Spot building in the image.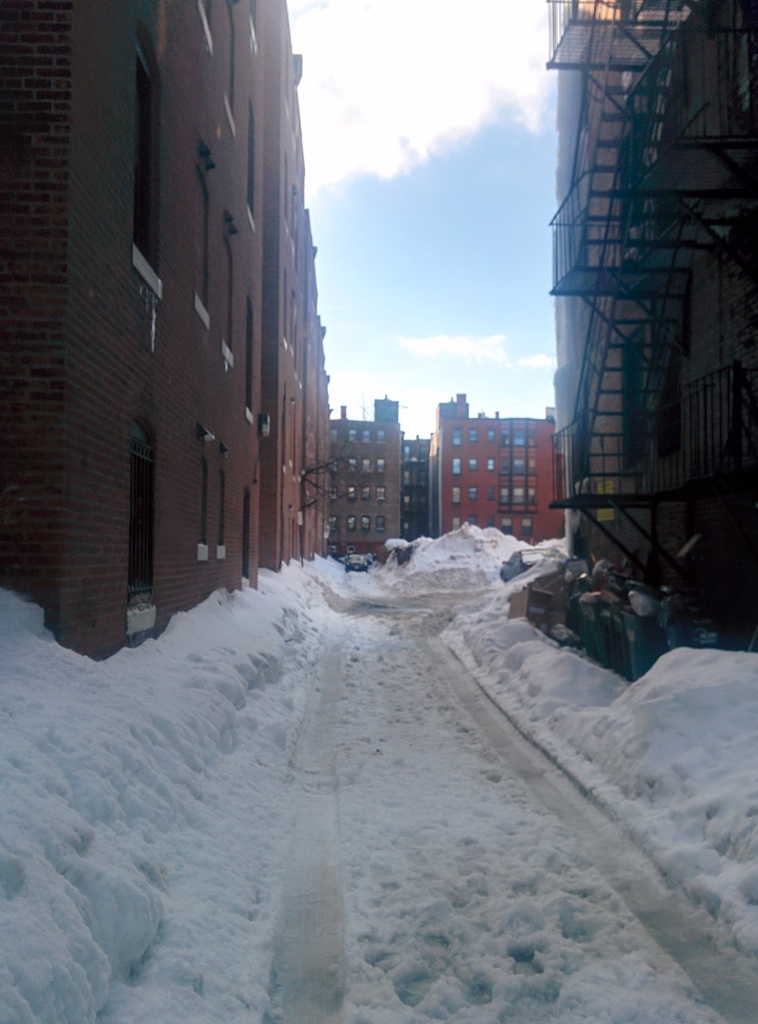
building found at 403/435/432/540.
